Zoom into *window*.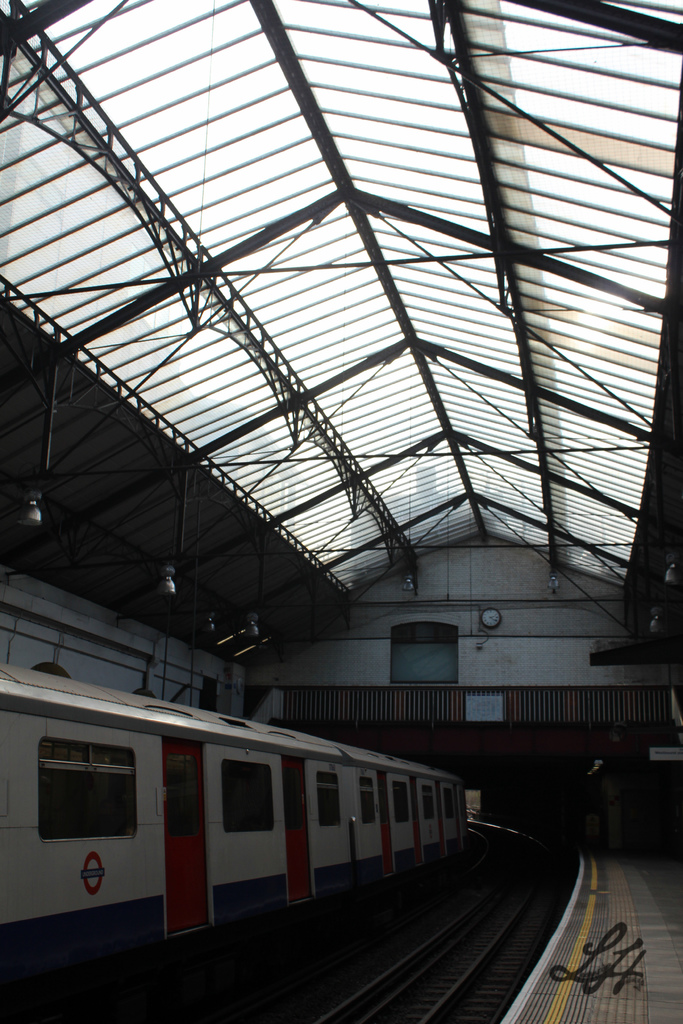
Zoom target: 315, 764, 347, 833.
